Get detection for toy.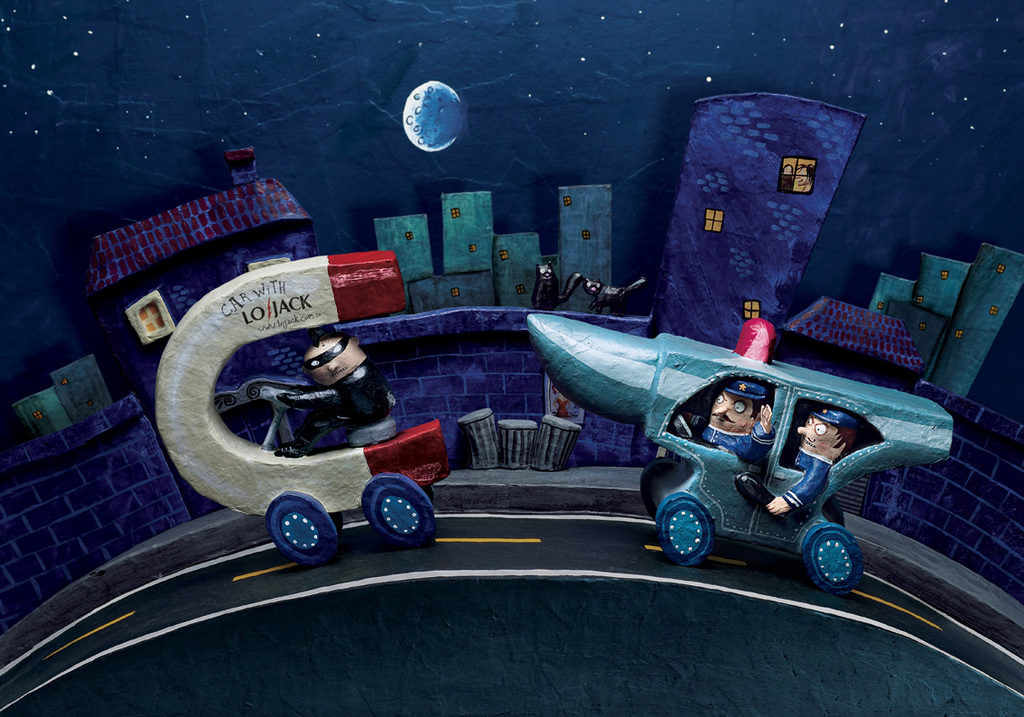
Detection: (left=494, top=231, right=551, bottom=316).
